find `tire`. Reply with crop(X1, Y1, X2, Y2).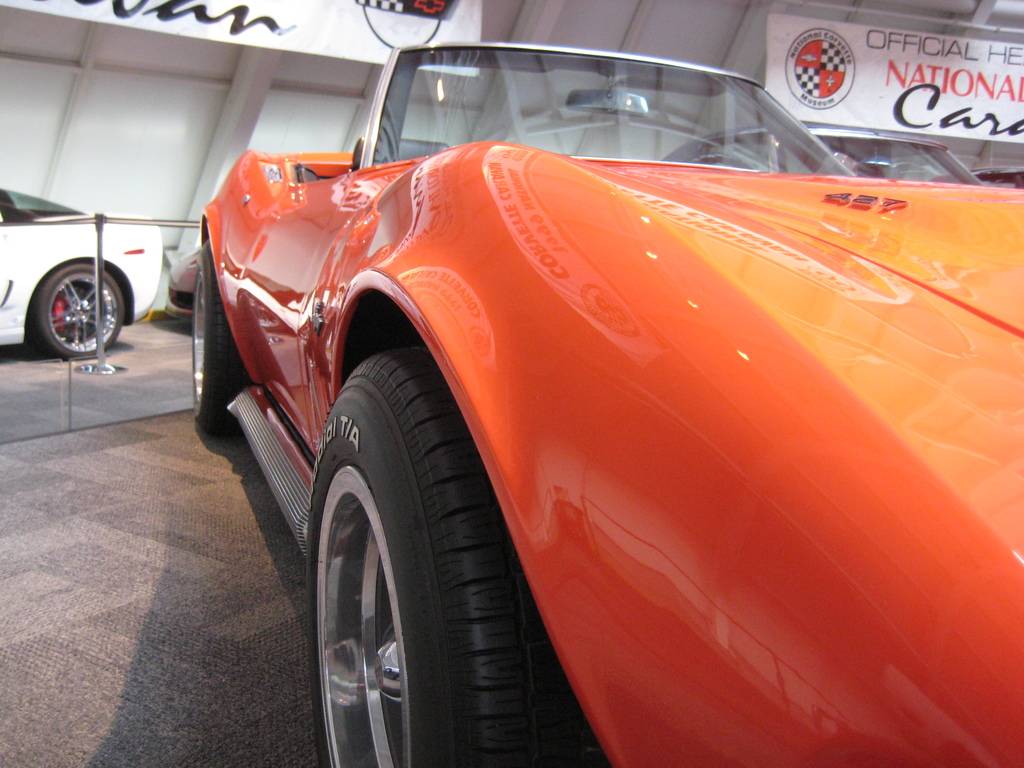
crop(307, 338, 575, 767).
